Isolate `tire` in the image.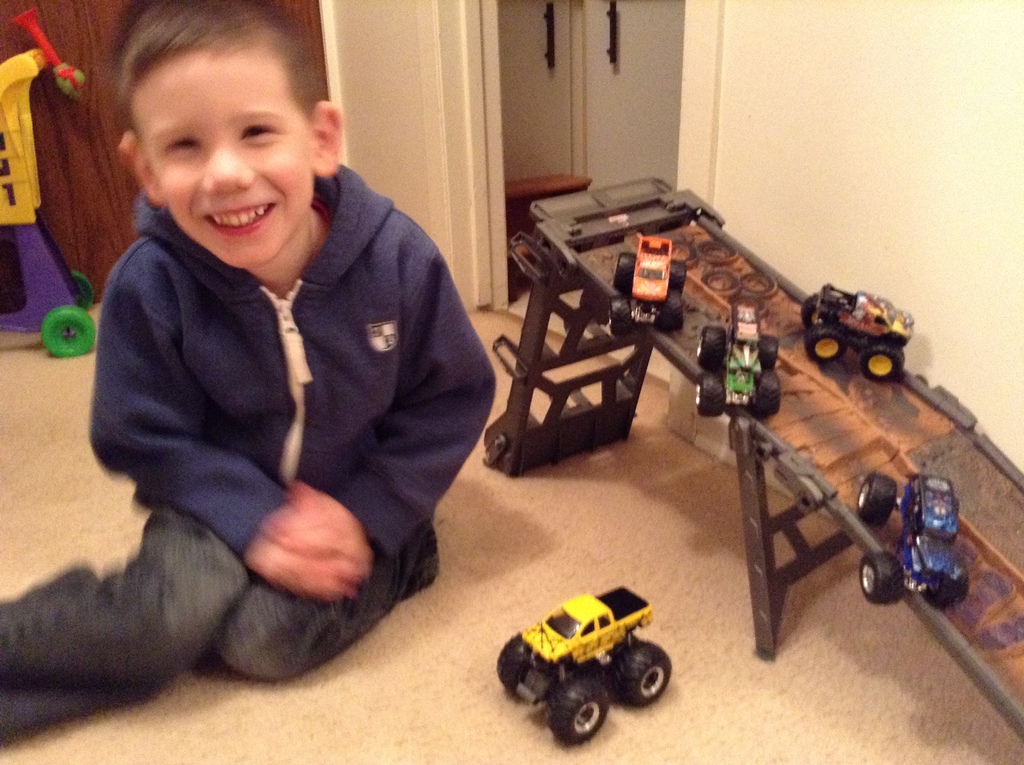
Isolated region: 757 332 778 368.
